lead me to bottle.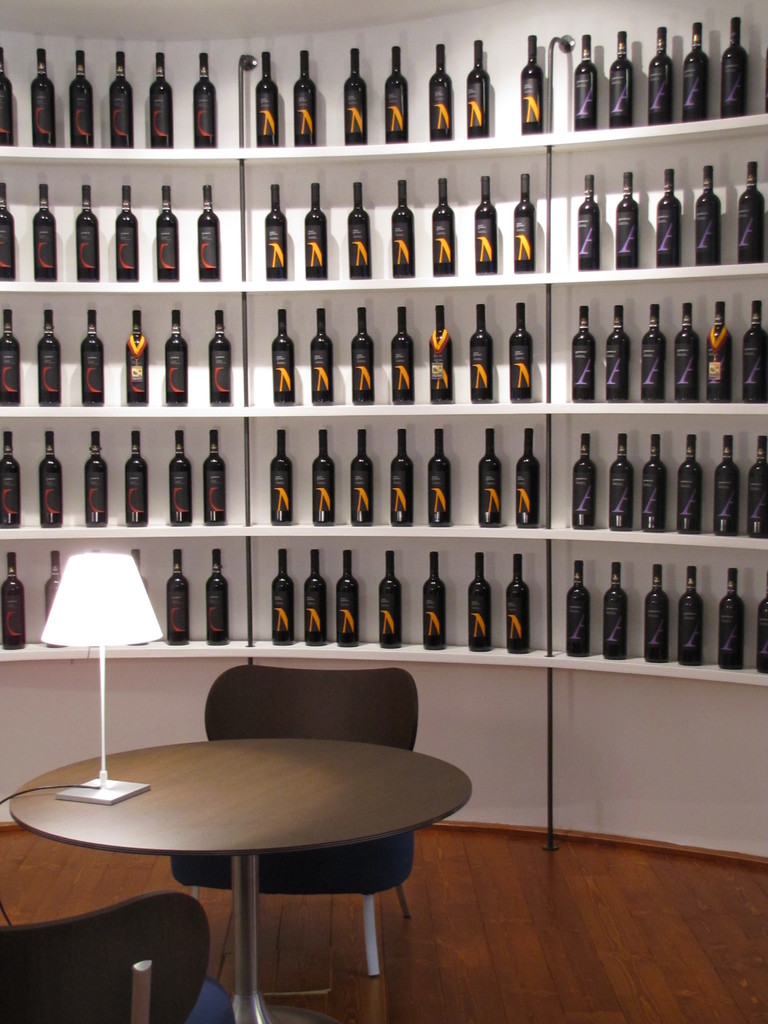
Lead to [x1=425, y1=429, x2=449, y2=535].
